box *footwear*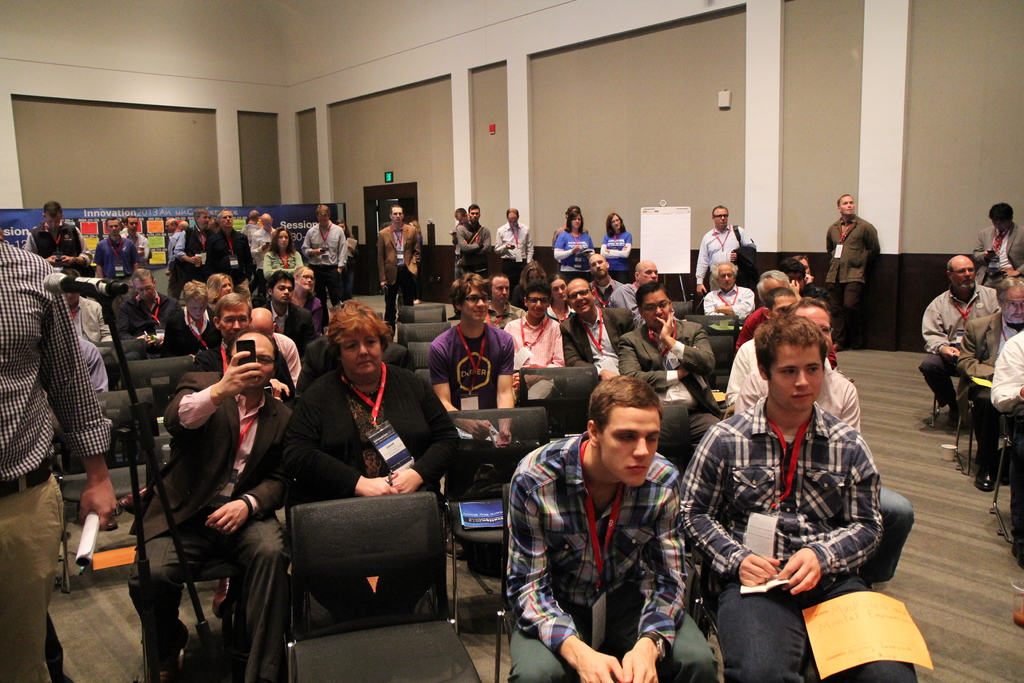
l=210, t=577, r=229, b=620
